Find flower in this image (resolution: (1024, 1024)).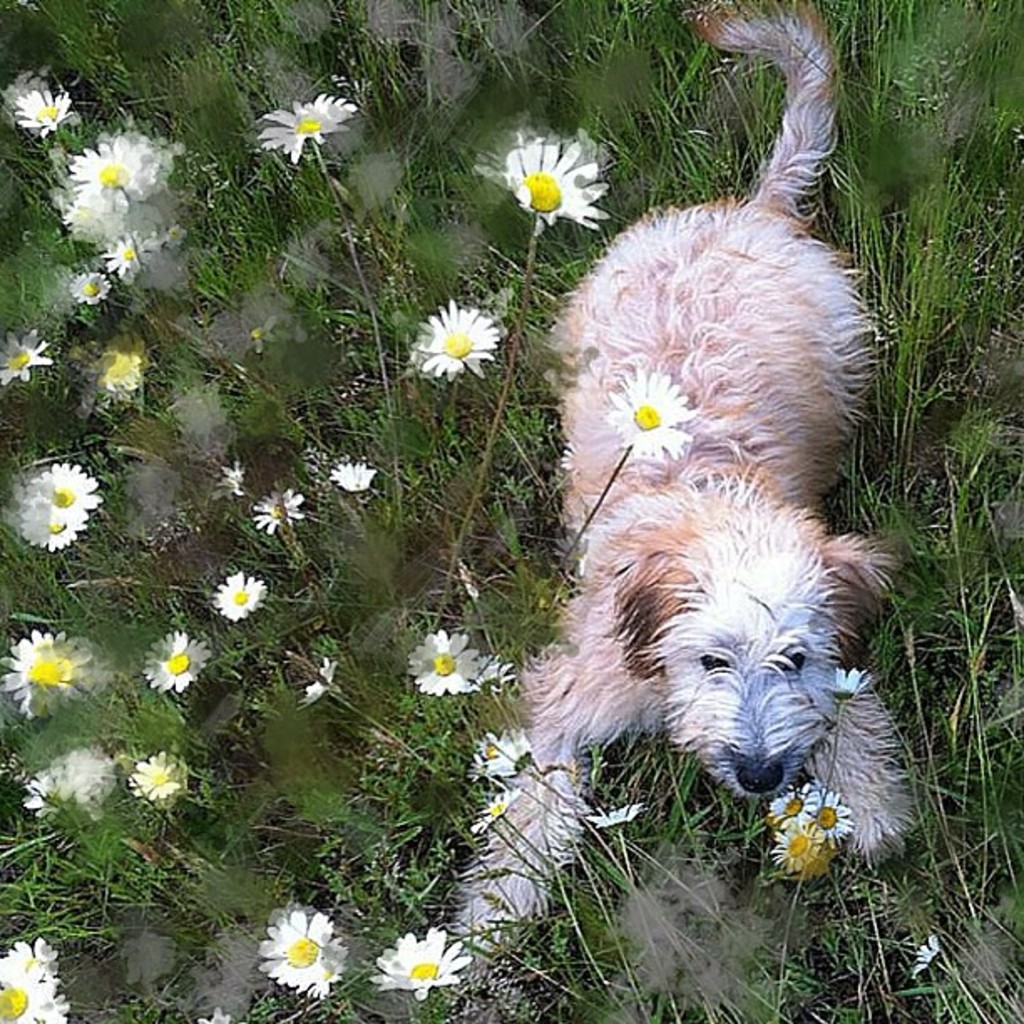
472,785,517,838.
